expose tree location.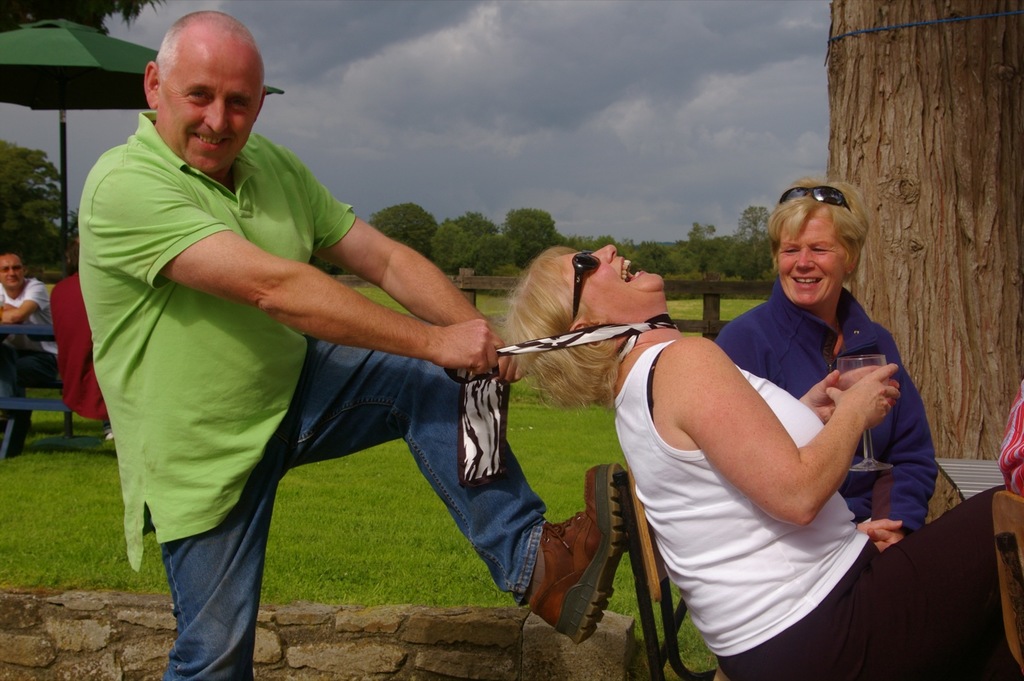
Exposed at select_region(1, 0, 152, 36).
